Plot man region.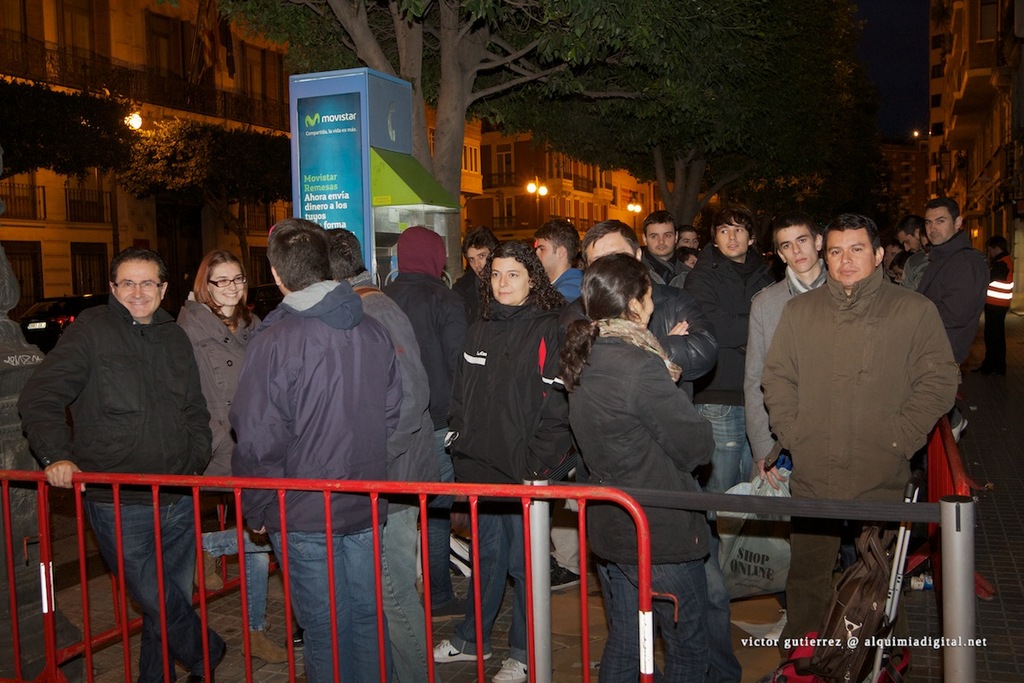
Plotted at bbox=(738, 210, 824, 469).
